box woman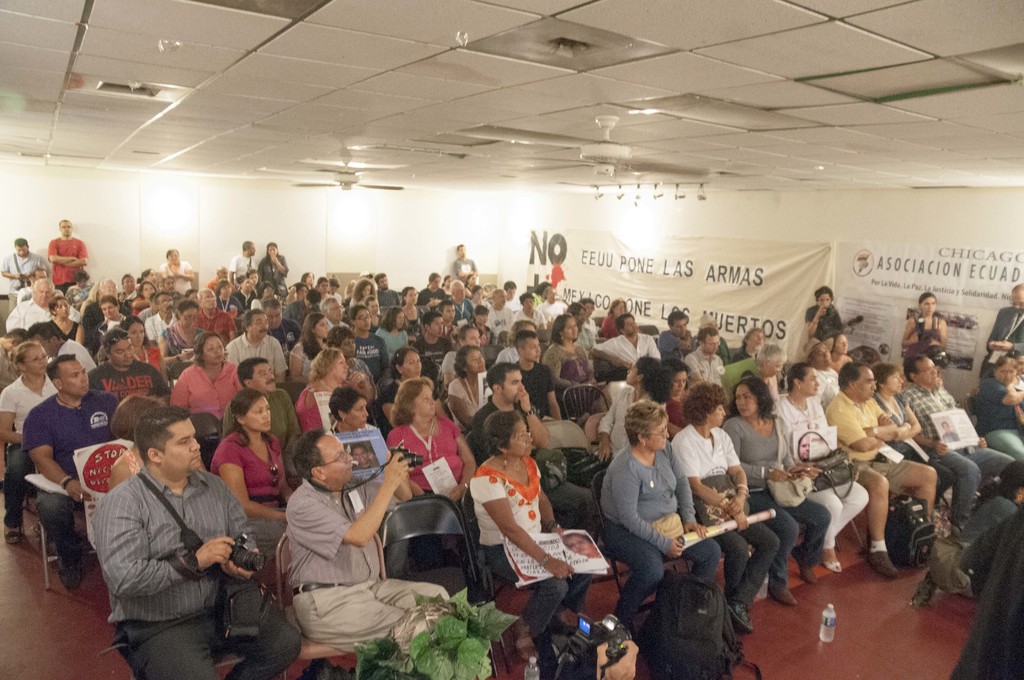
<region>776, 366, 869, 576</region>
